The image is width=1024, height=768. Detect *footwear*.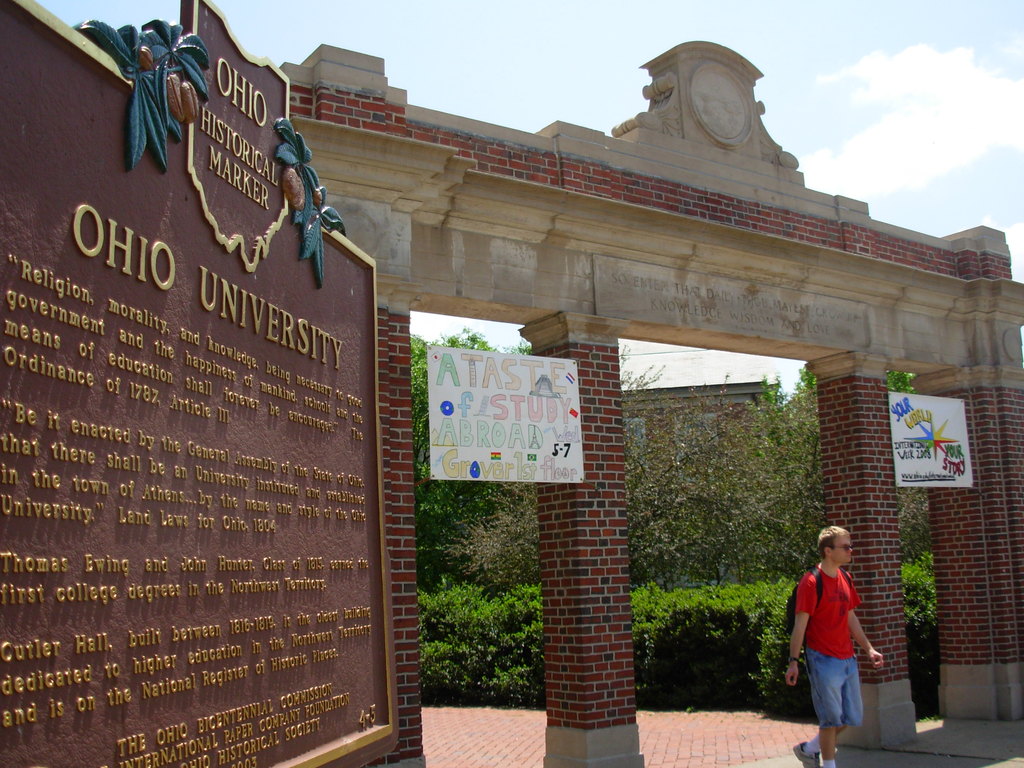
Detection: bbox=[796, 742, 820, 767].
